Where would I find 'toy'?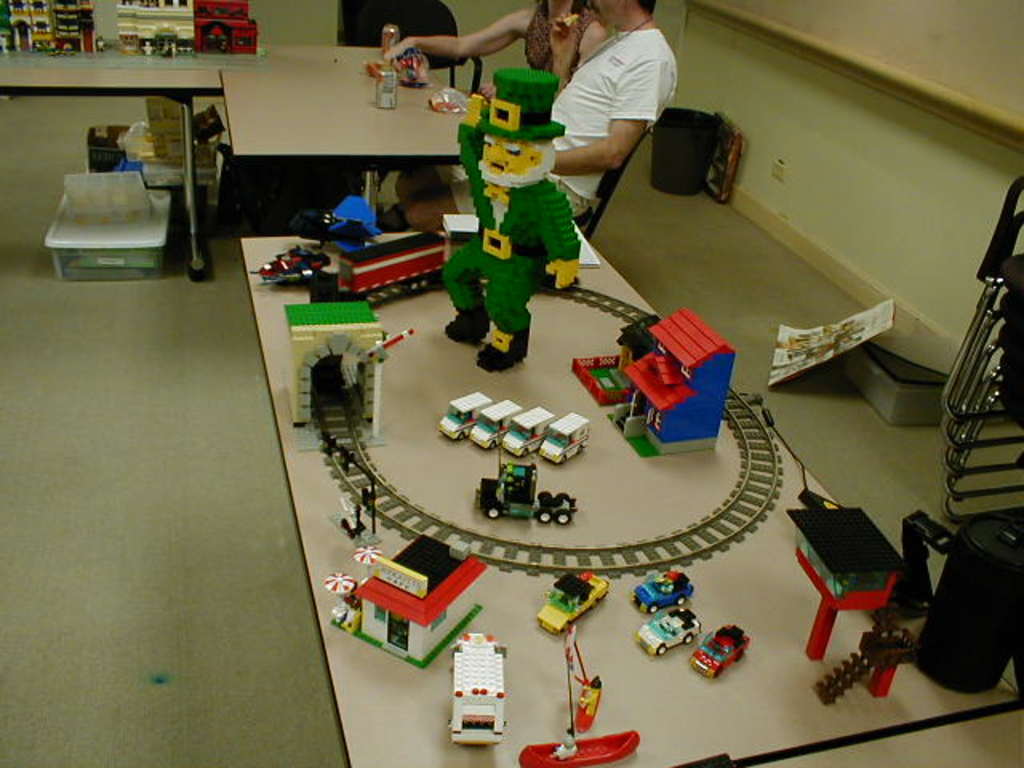
At left=632, top=608, right=702, bottom=659.
